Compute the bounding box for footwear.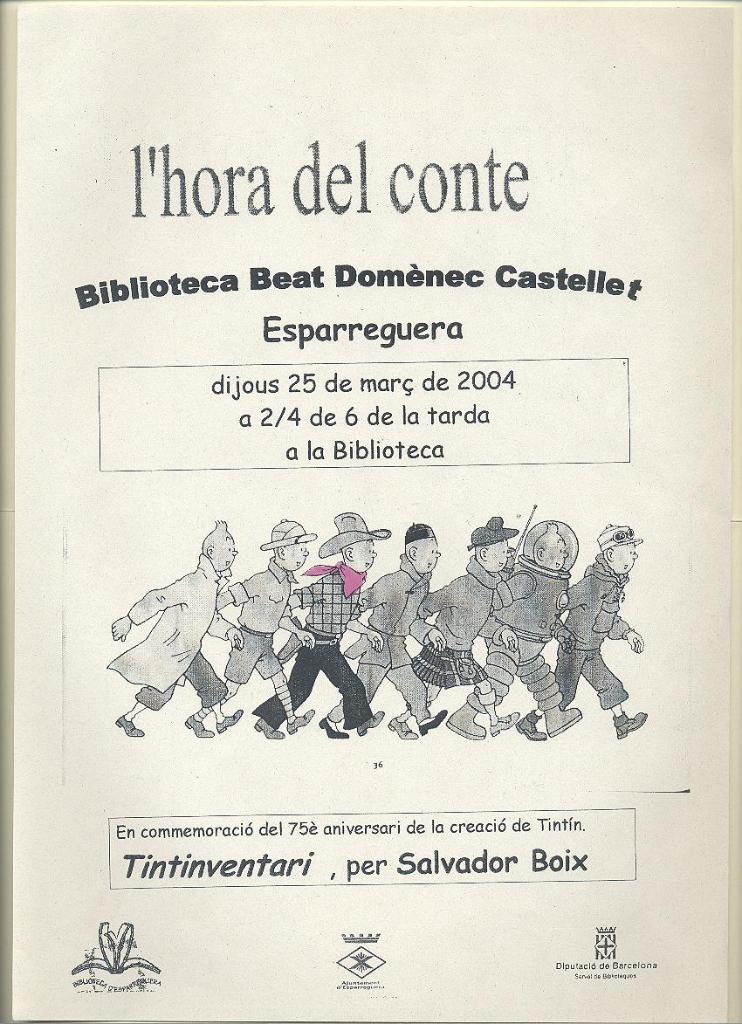
<region>520, 710, 546, 740</region>.
